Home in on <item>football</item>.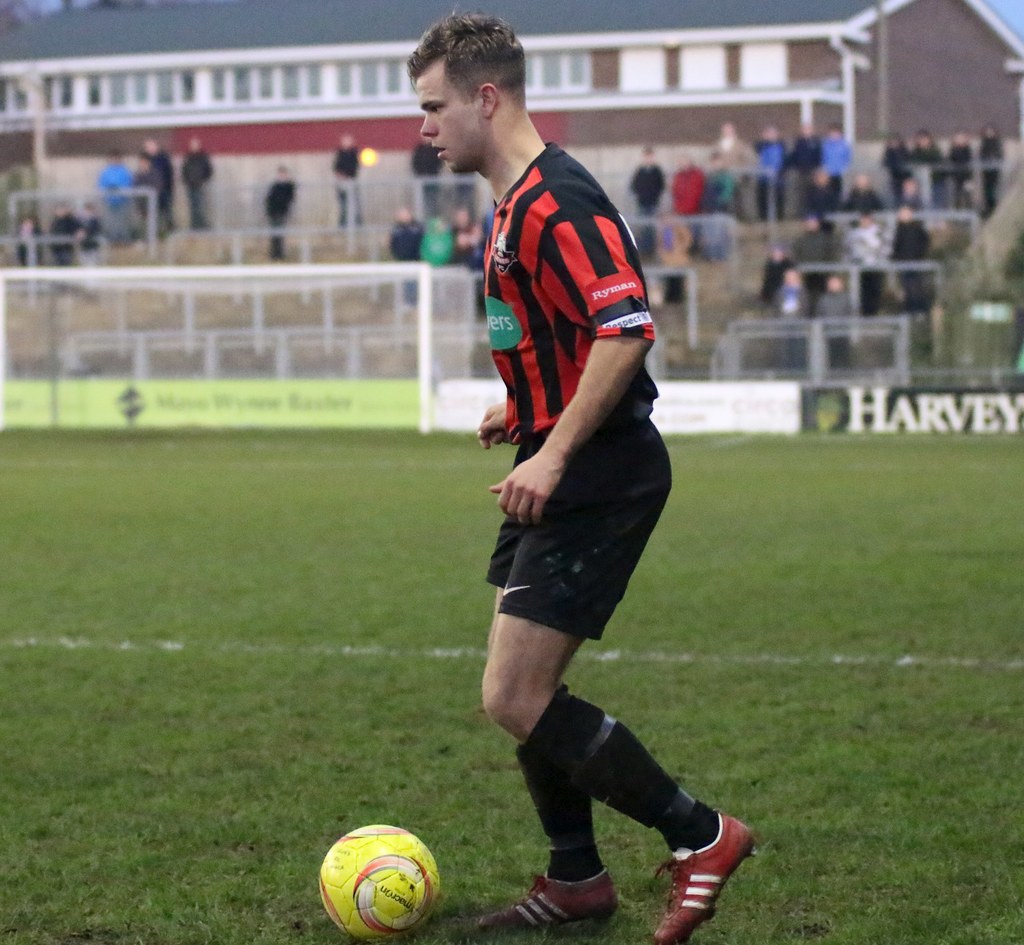
Homed in at 319,822,444,944.
